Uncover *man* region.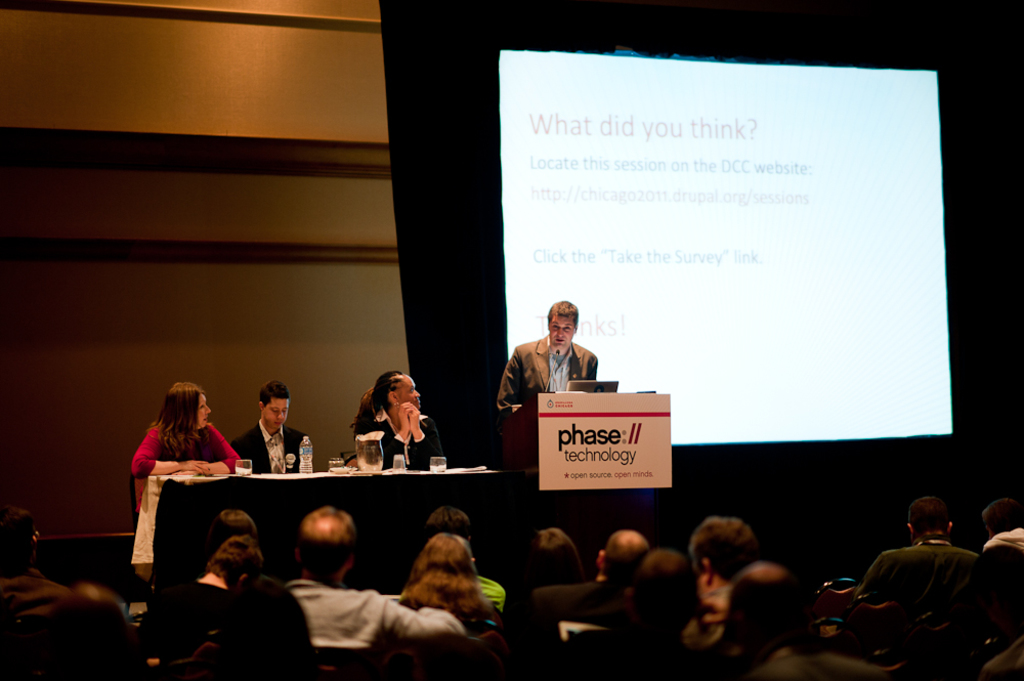
Uncovered: select_region(226, 382, 305, 471).
